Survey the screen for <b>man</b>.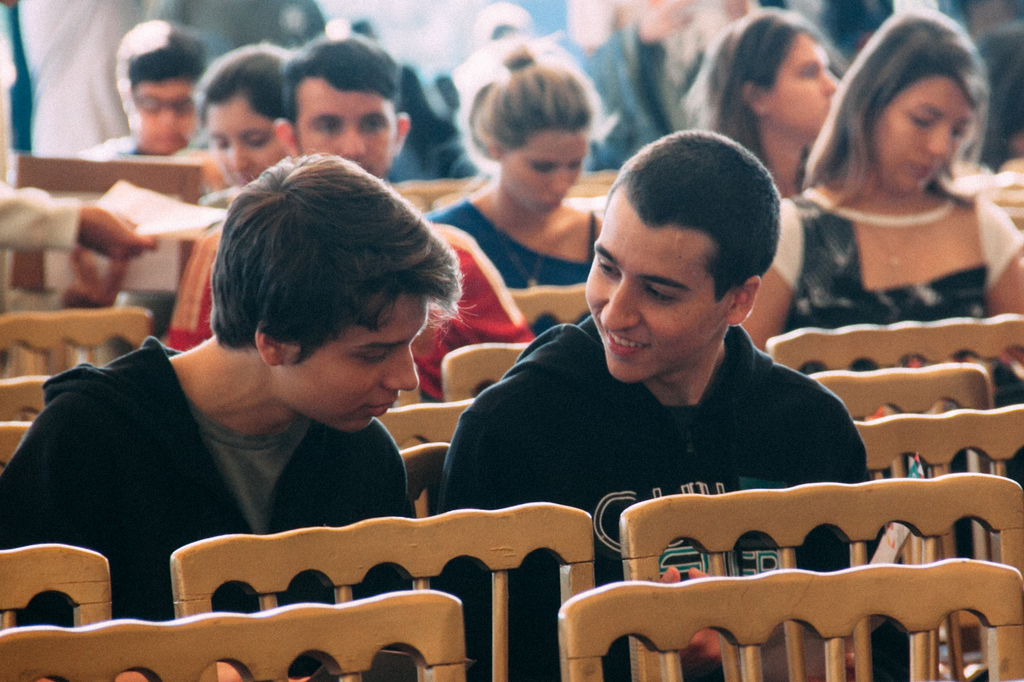
Survey found: Rect(429, 125, 862, 681).
